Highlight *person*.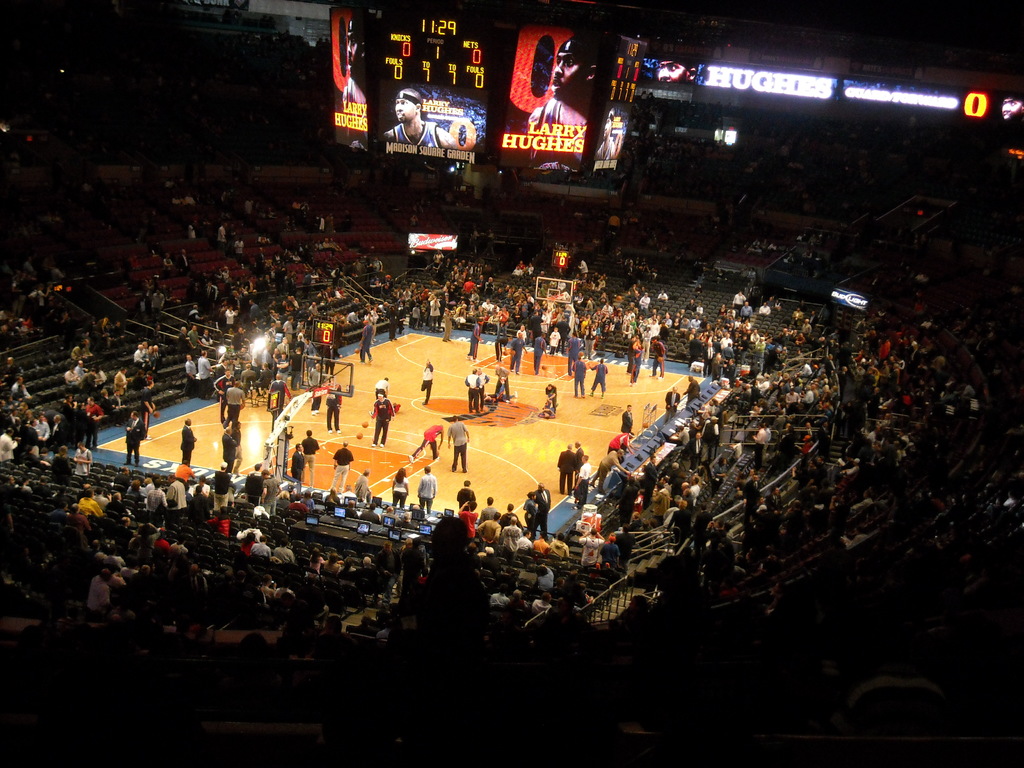
Highlighted region: locate(463, 367, 480, 416).
